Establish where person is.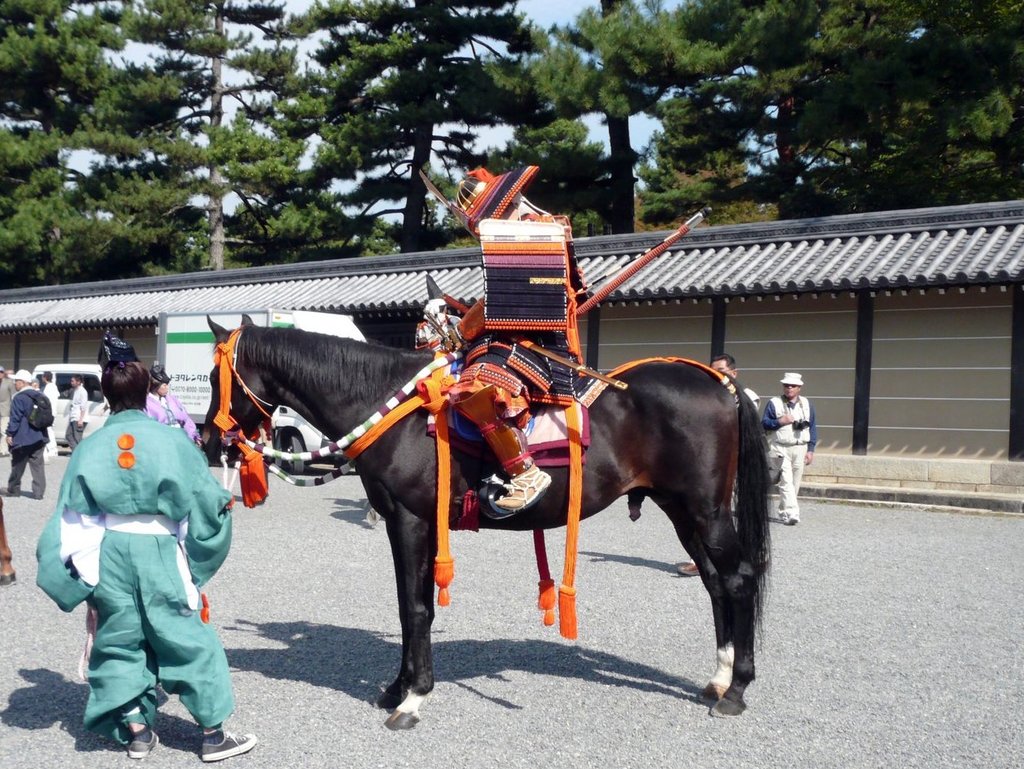
Established at [left=447, top=162, right=592, bottom=514].
